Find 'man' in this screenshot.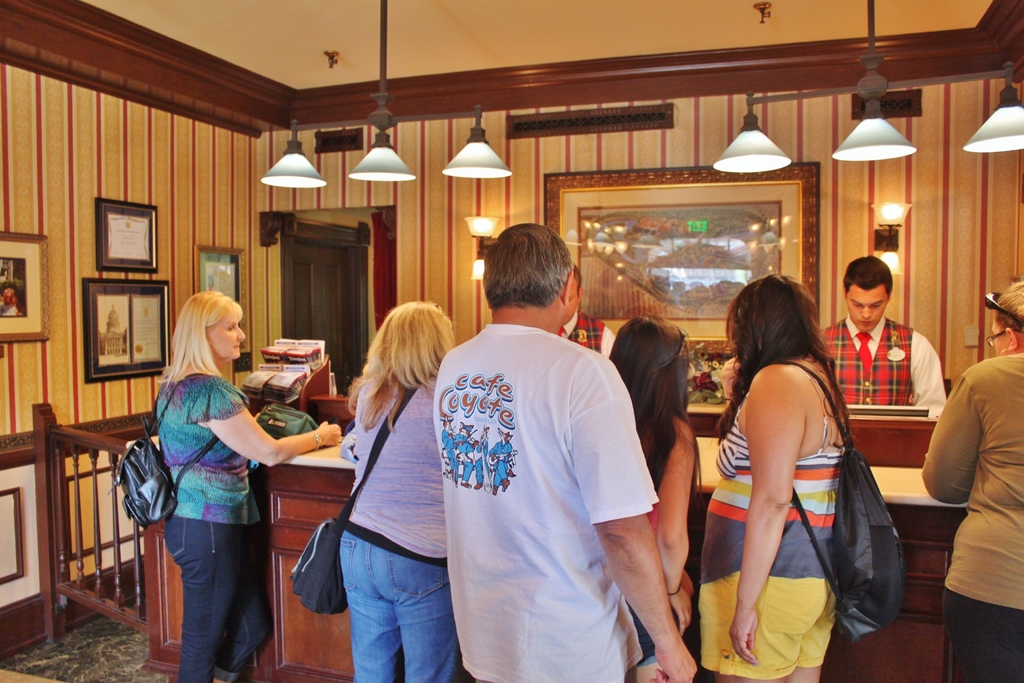
The bounding box for 'man' is box=[415, 192, 660, 682].
